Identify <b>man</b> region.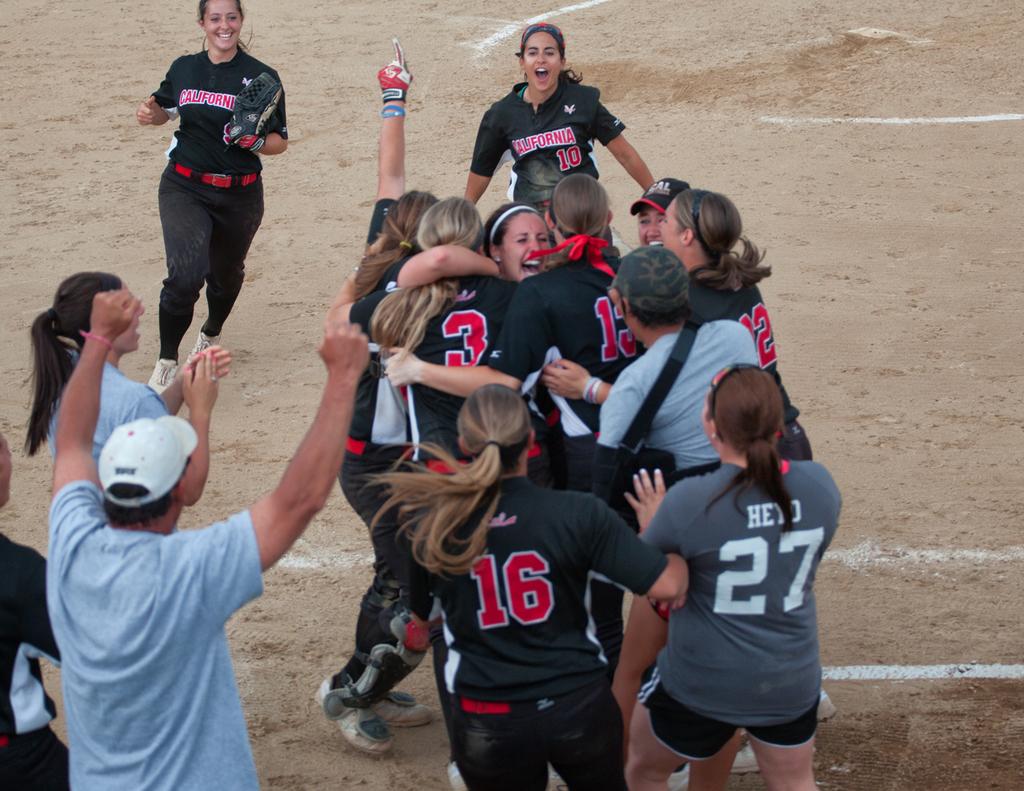
Region: [x1=629, y1=183, x2=693, y2=249].
